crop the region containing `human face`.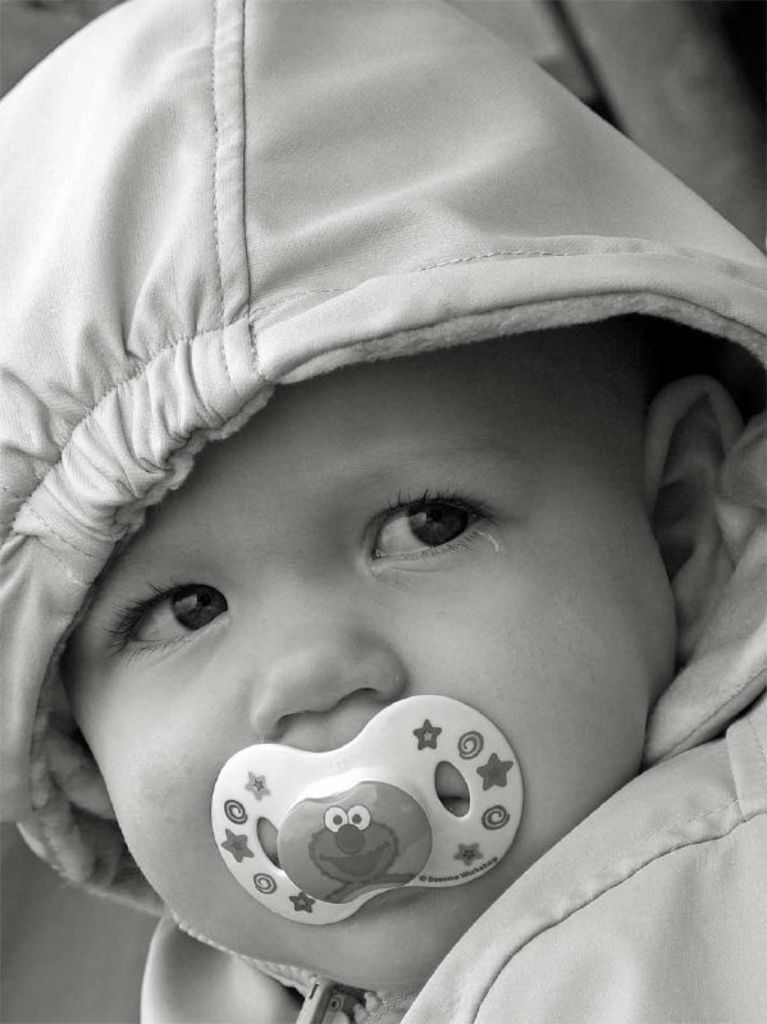
Crop region: box=[69, 365, 680, 997].
